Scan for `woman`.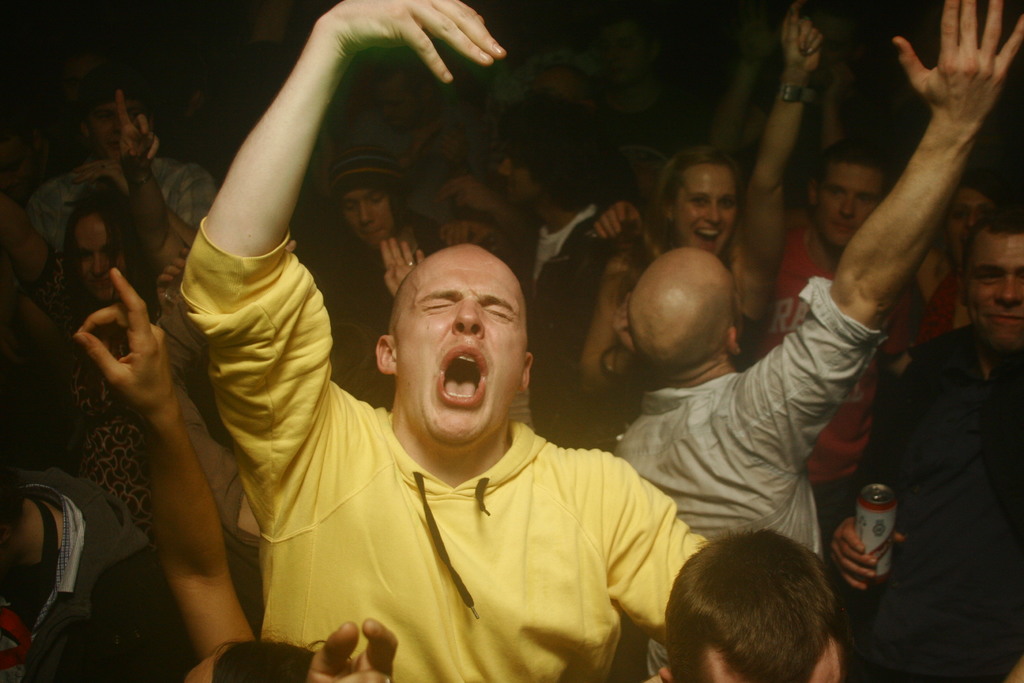
Scan result: BBox(580, 0, 824, 394).
